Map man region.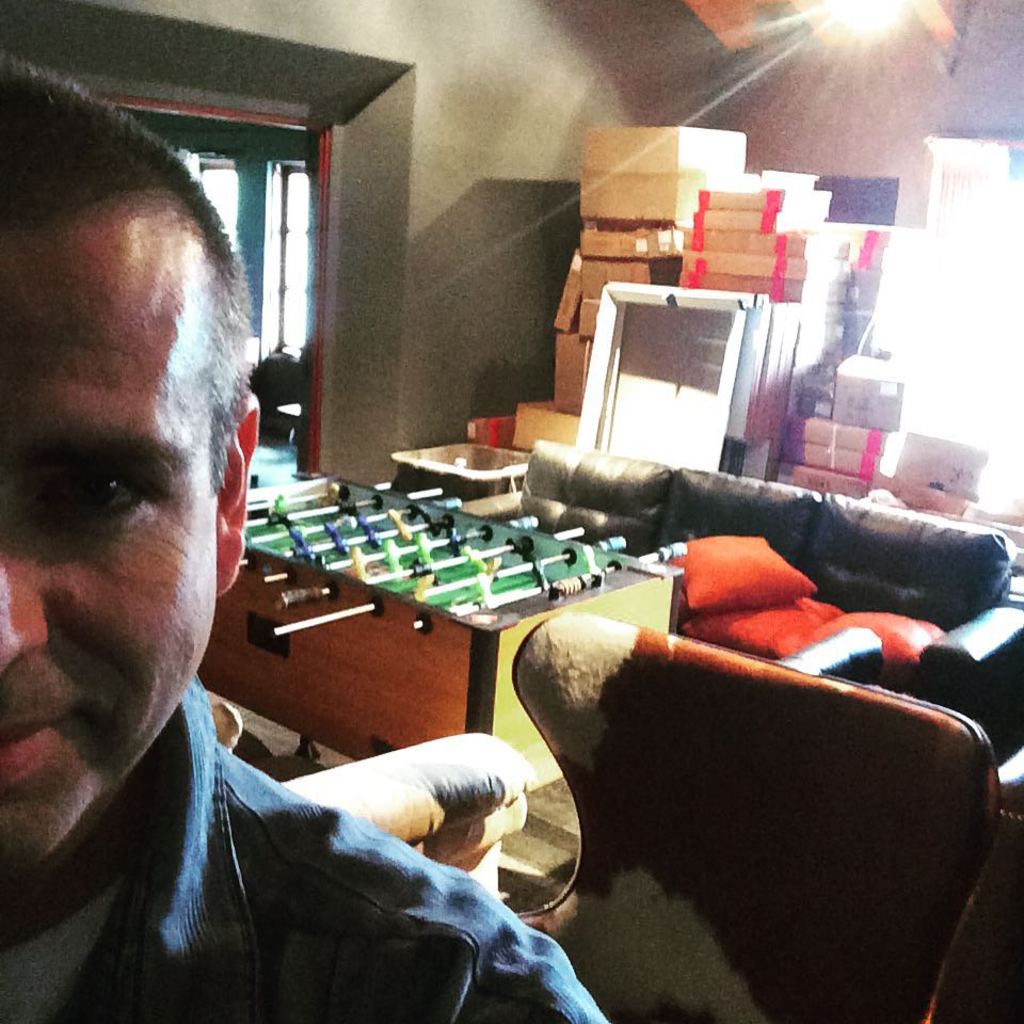
Mapped to x1=0 y1=260 x2=571 y2=1010.
